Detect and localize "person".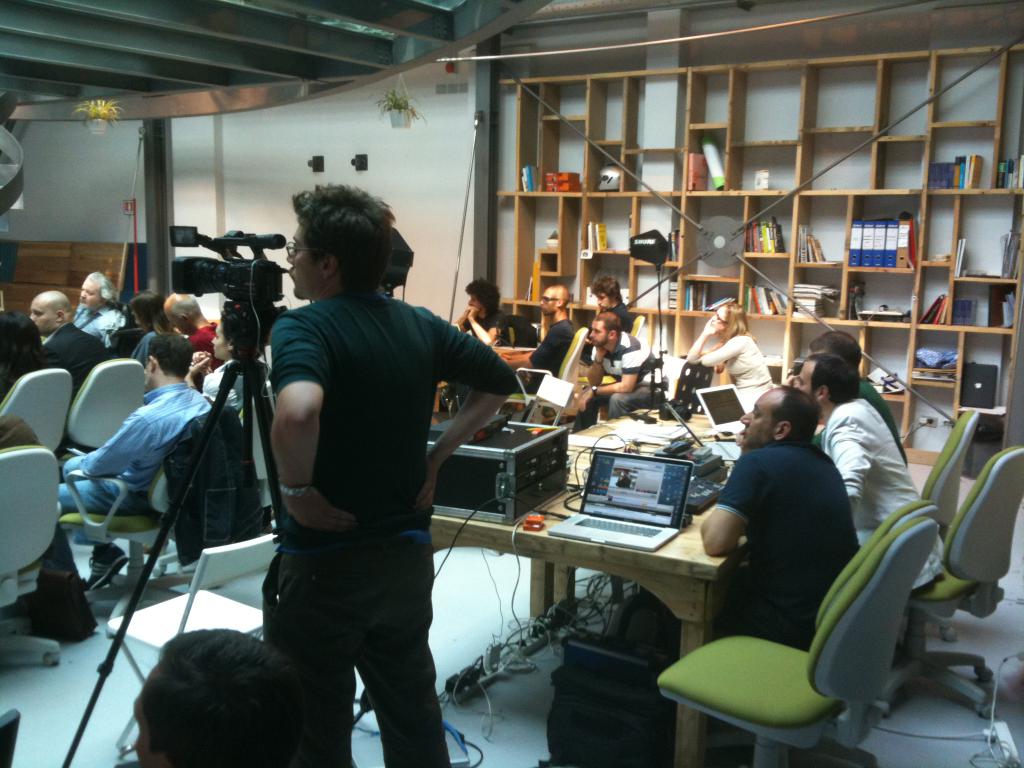
Localized at box(775, 351, 947, 660).
